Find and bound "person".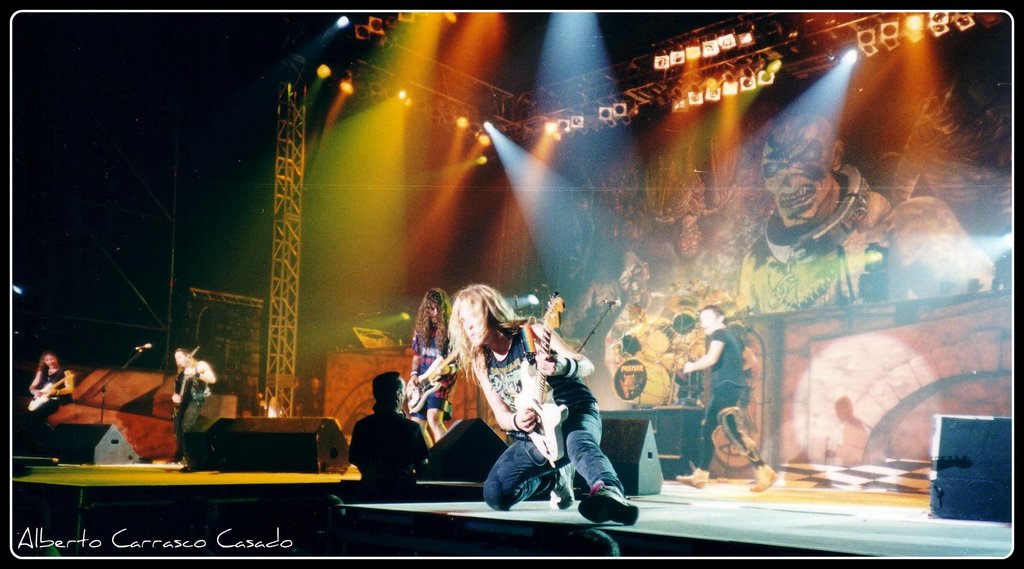
Bound: 171/345/217/461.
